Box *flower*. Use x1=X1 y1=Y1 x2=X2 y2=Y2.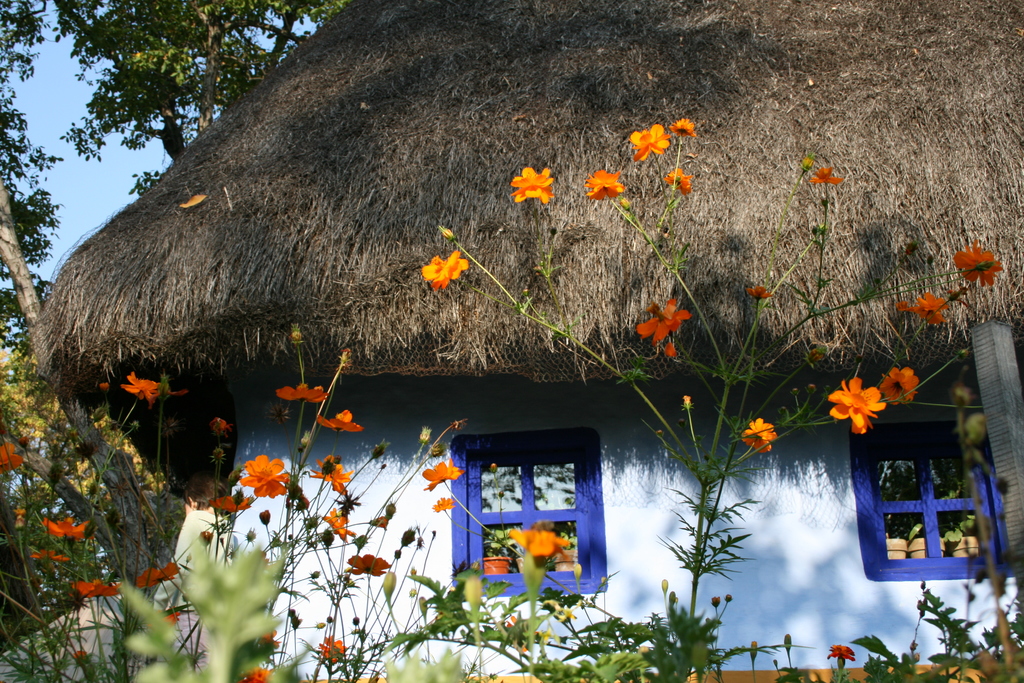
x1=908 y1=295 x2=948 y2=331.
